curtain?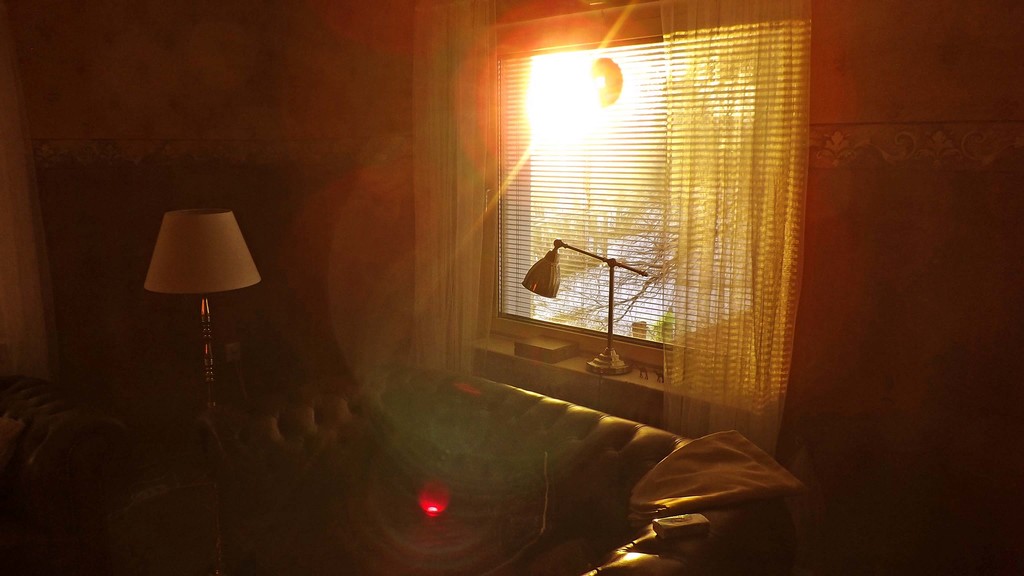
(412,0,498,381)
